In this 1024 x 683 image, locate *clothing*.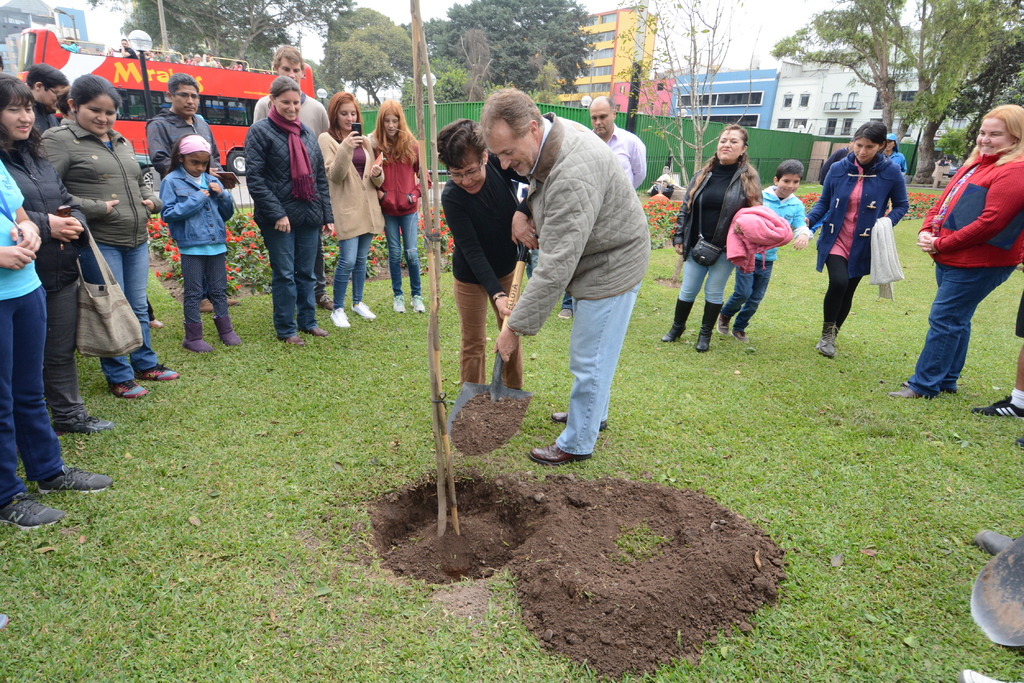
Bounding box: [255, 93, 333, 139].
